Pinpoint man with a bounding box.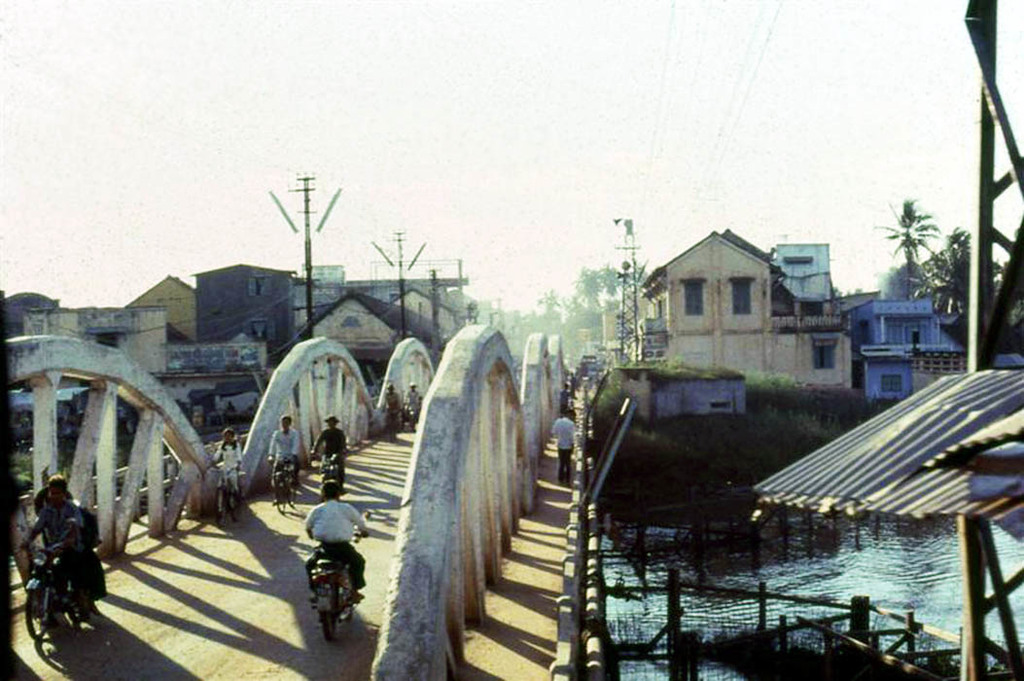
{"x1": 550, "y1": 411, "x2": 571, "y2": 480}.
